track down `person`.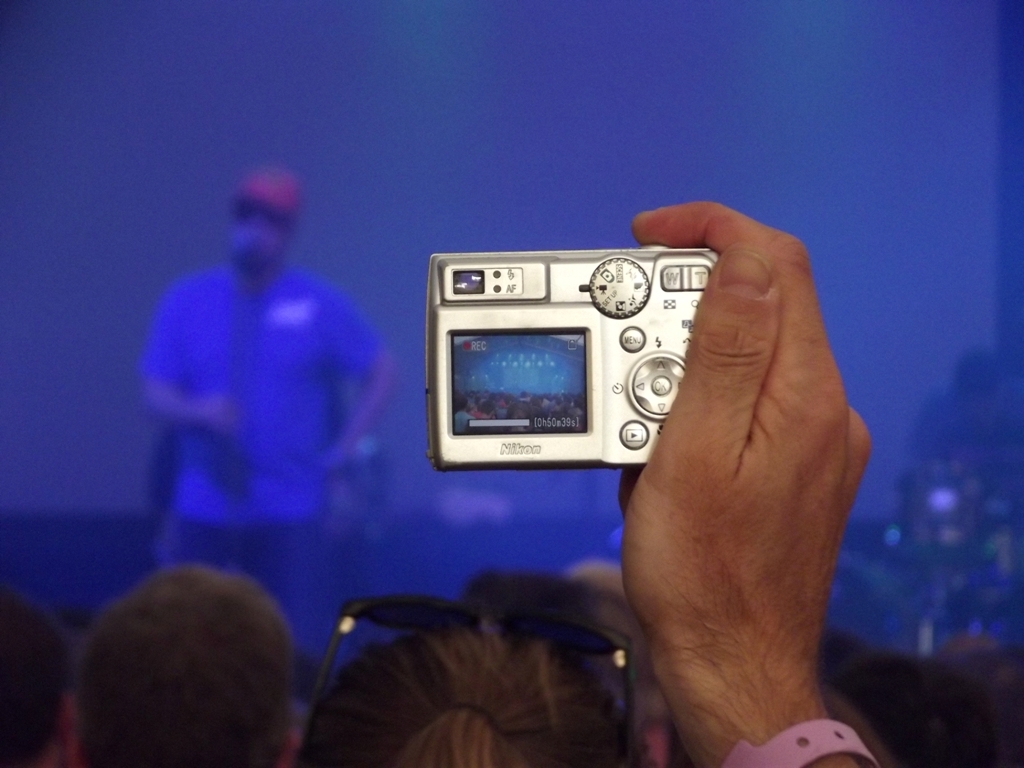
Tracked to left=76, top=559, right=307, bottom=767.
